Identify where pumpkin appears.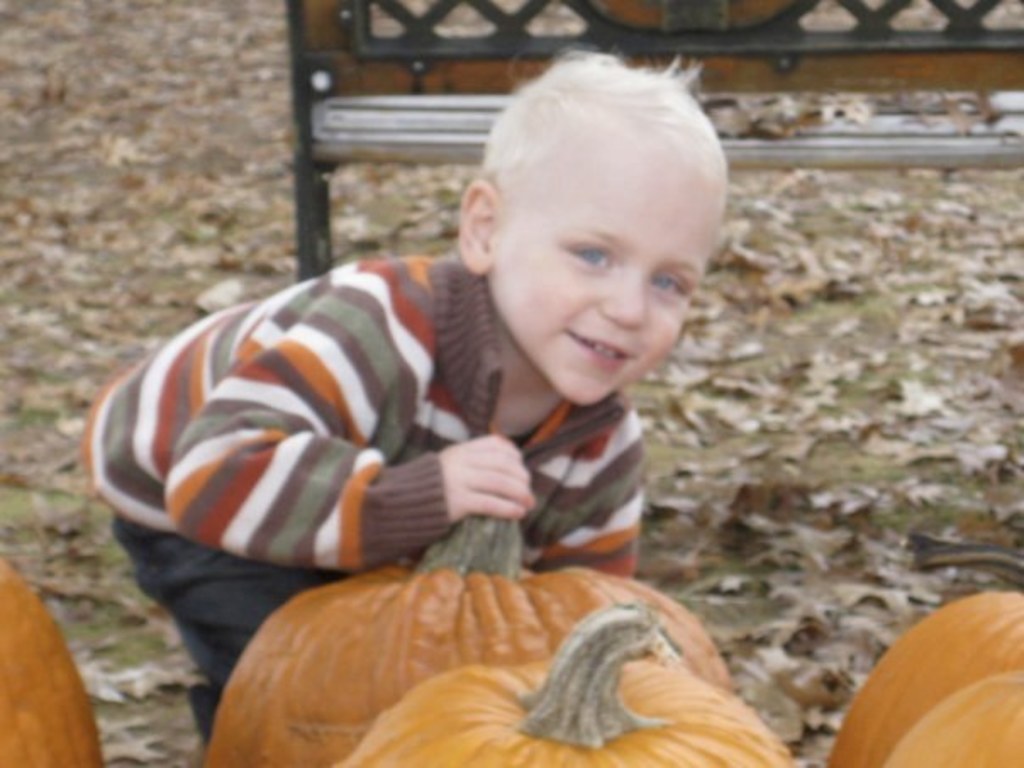
Appears at box(2, 556, 107, 766).
